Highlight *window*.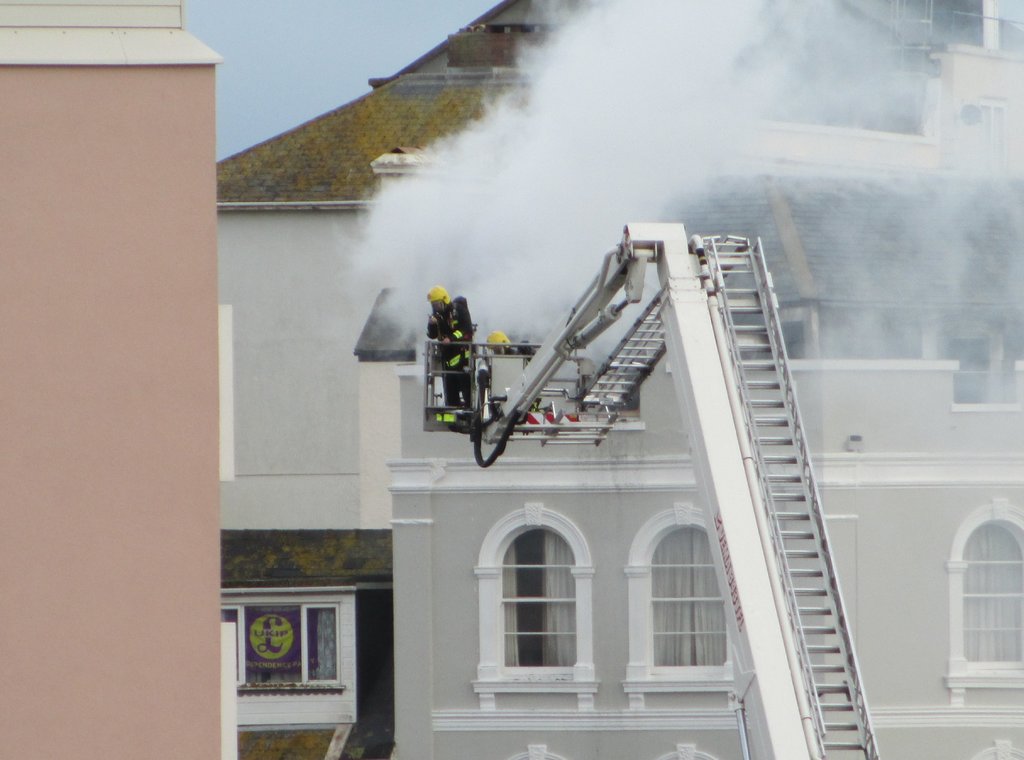
Highlighted region: crop(621, 503, 739, 711).
